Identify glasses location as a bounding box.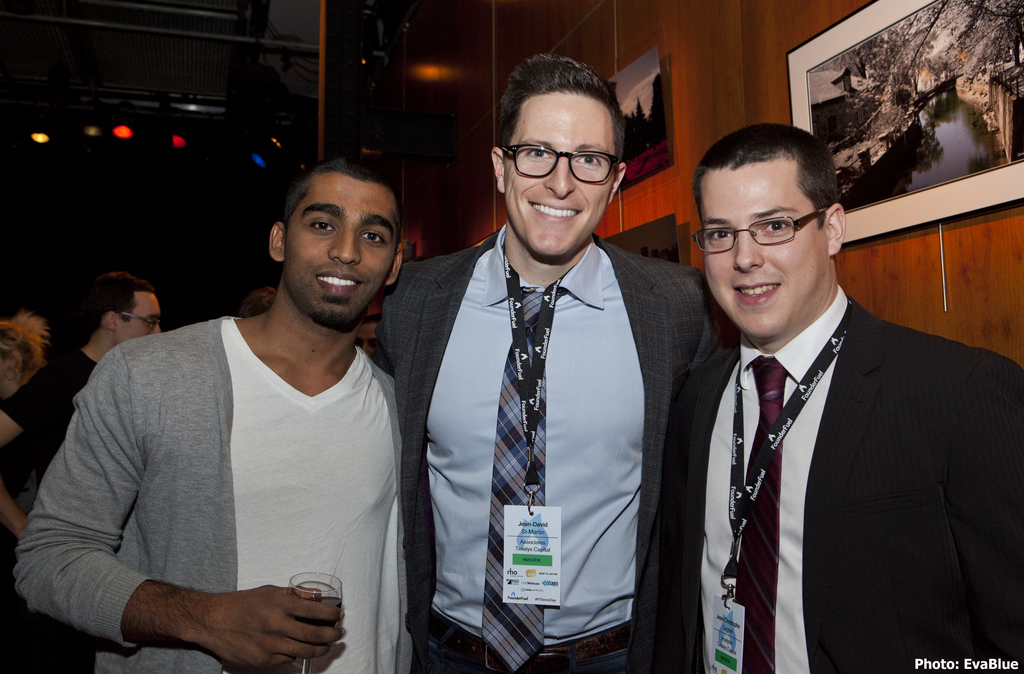
<region>692, 213, 827, 254</region>.
